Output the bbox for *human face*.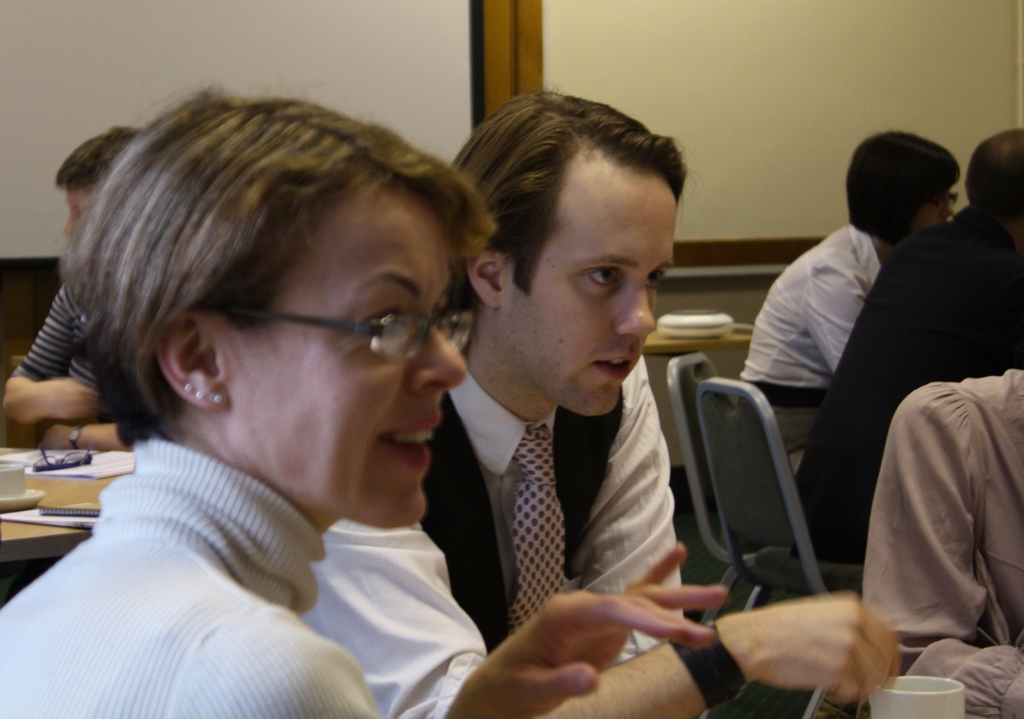
<region>215, 192, 464, 523</region>.
